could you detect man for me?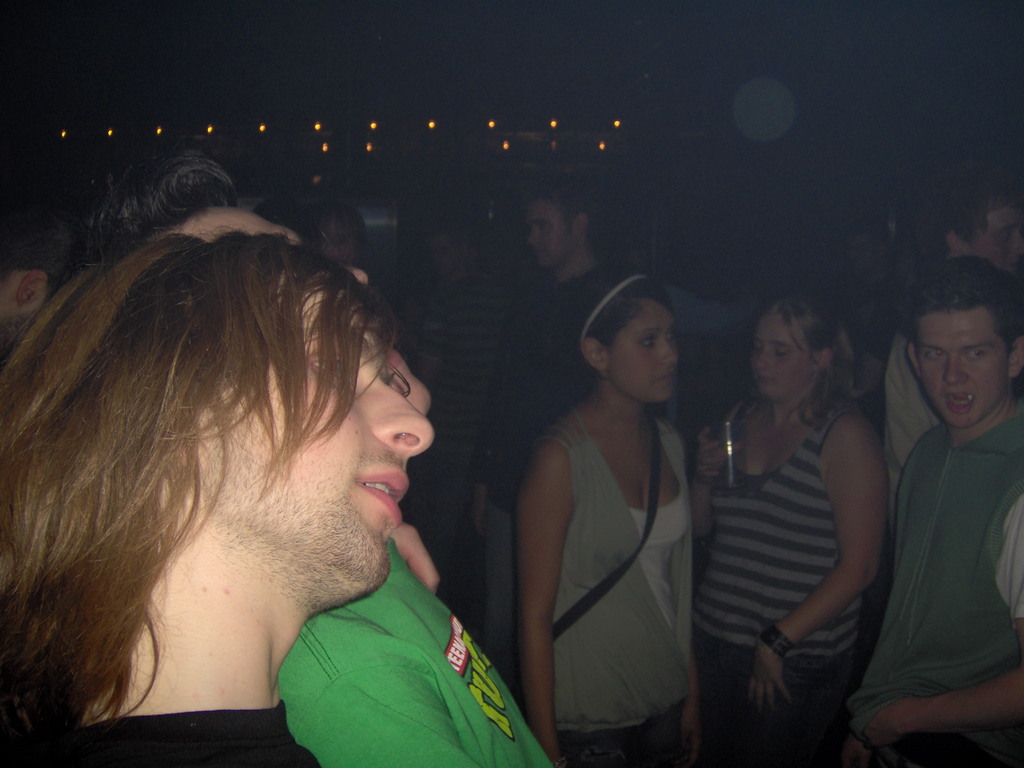
Detection result: bbox=(882, 175, 1023, 550).
